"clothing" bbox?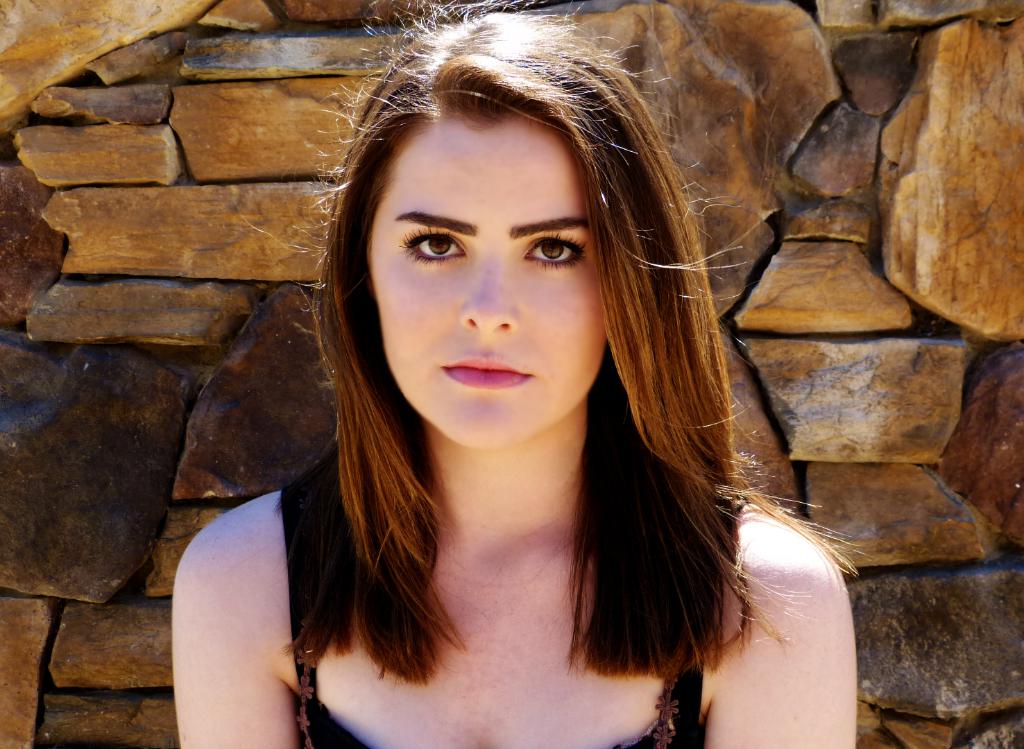
[278, 445, 703, 748]
